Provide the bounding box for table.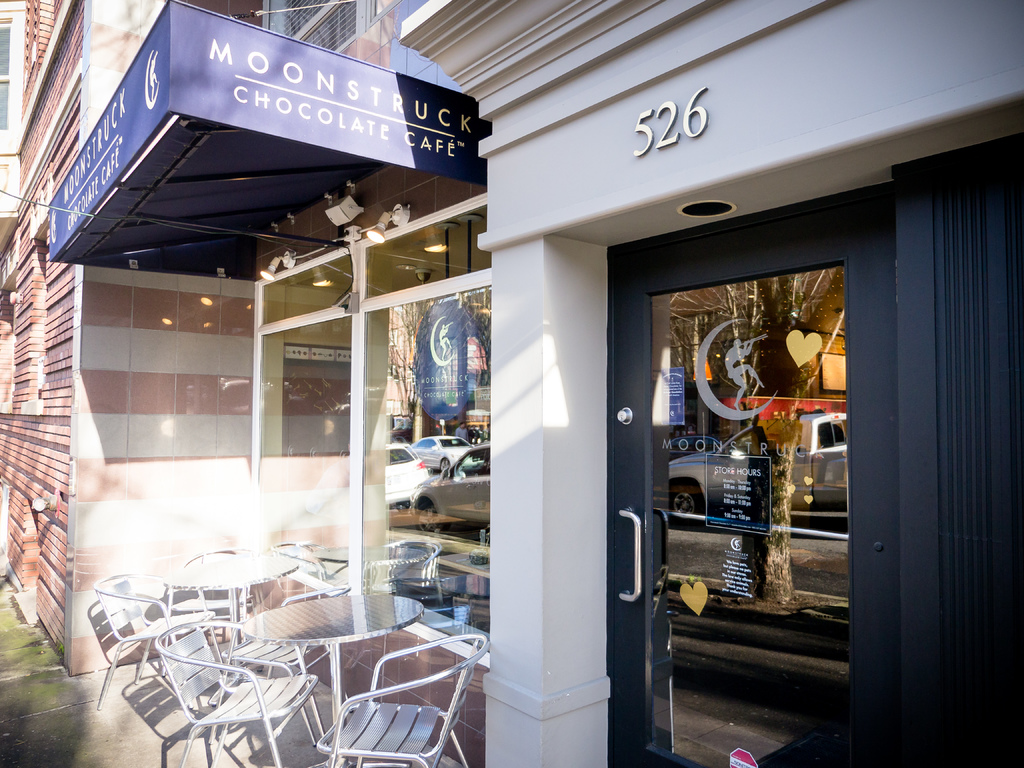
{"left": 313, "top": 540, "right": 427, "bottom": 595}.
